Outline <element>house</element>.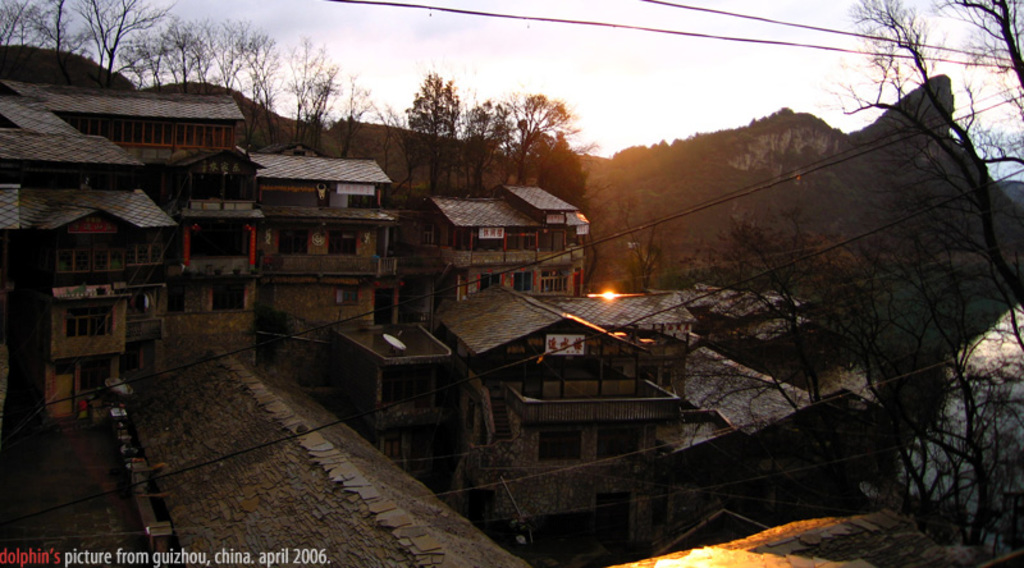
Outline: bbox=[300, 269, 783, 509].
